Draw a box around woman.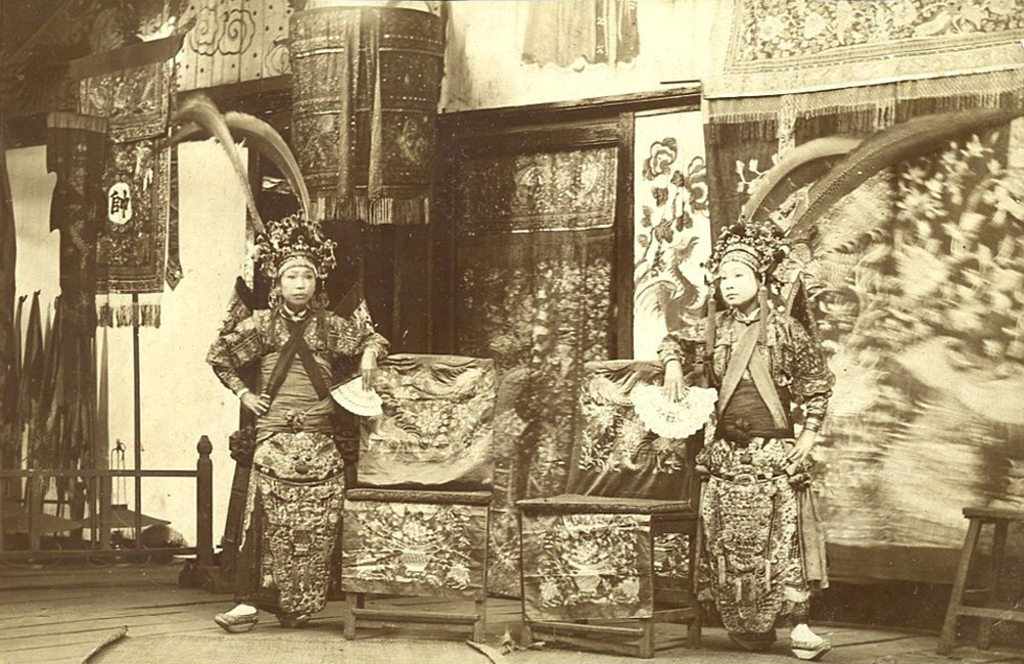
<box>663,194,840,658</box>.
